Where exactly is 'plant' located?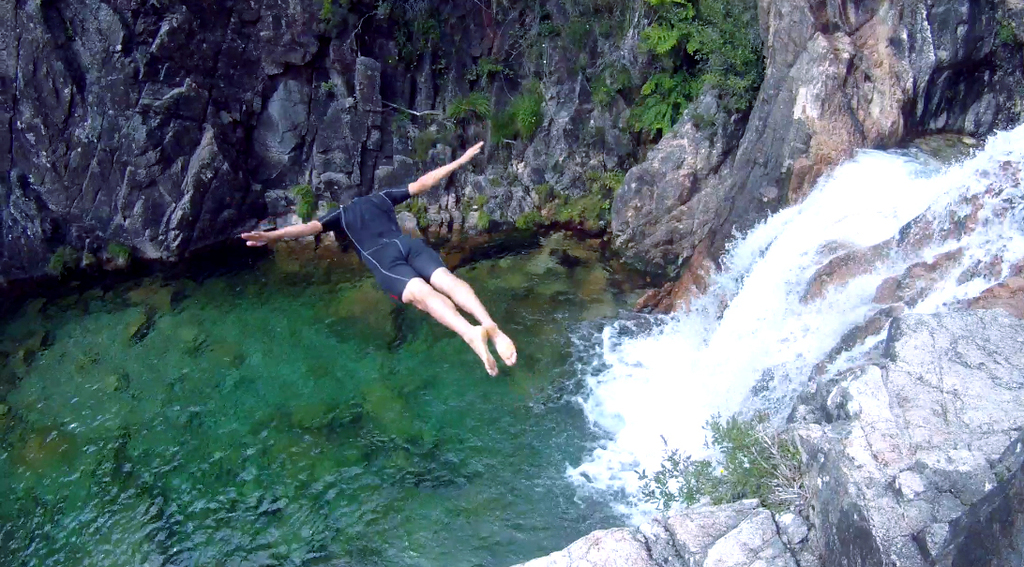
Its bounding box is BBox(47, 240, 79, 276).
